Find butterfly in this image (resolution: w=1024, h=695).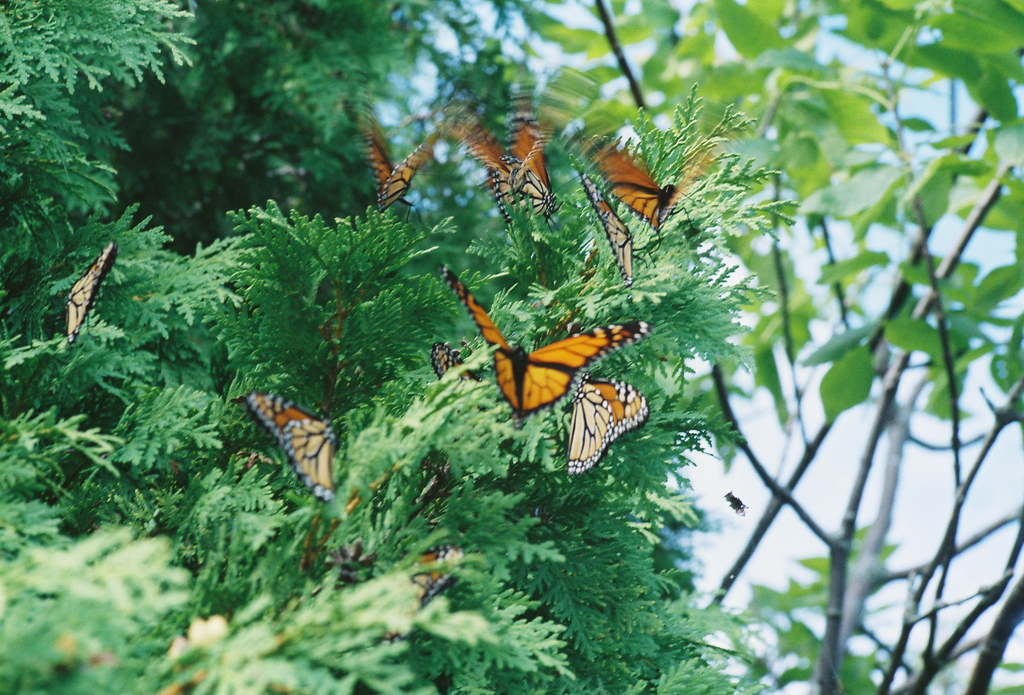
pyautogui.locateOnScreen(362, 127, 419, 209).
